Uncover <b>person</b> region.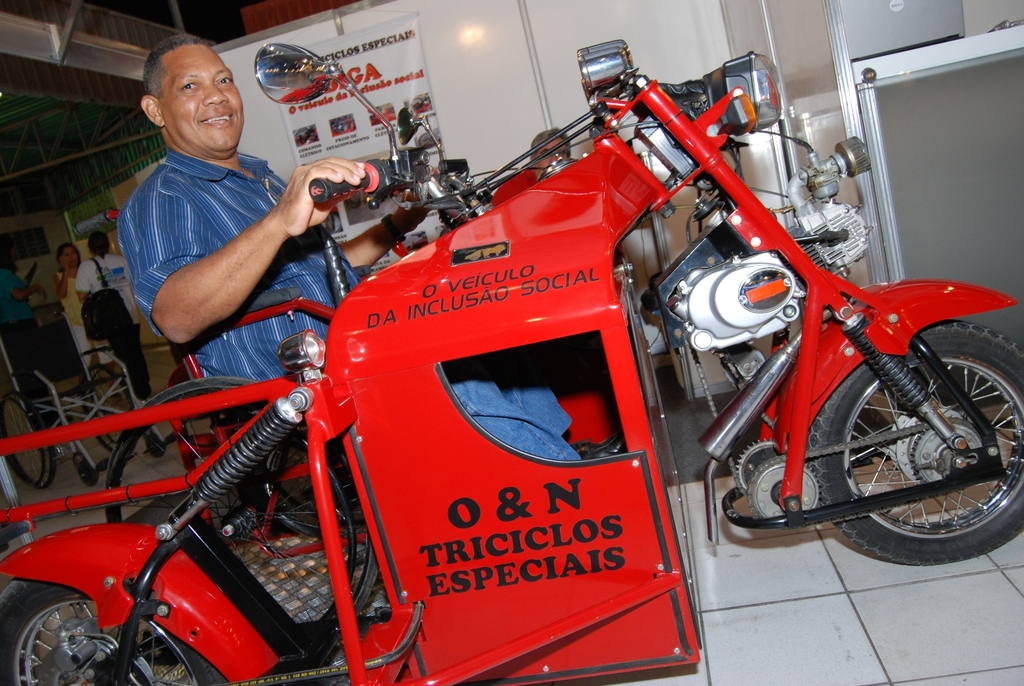
Uncovered: BBox(489, 127, 574, 208).
